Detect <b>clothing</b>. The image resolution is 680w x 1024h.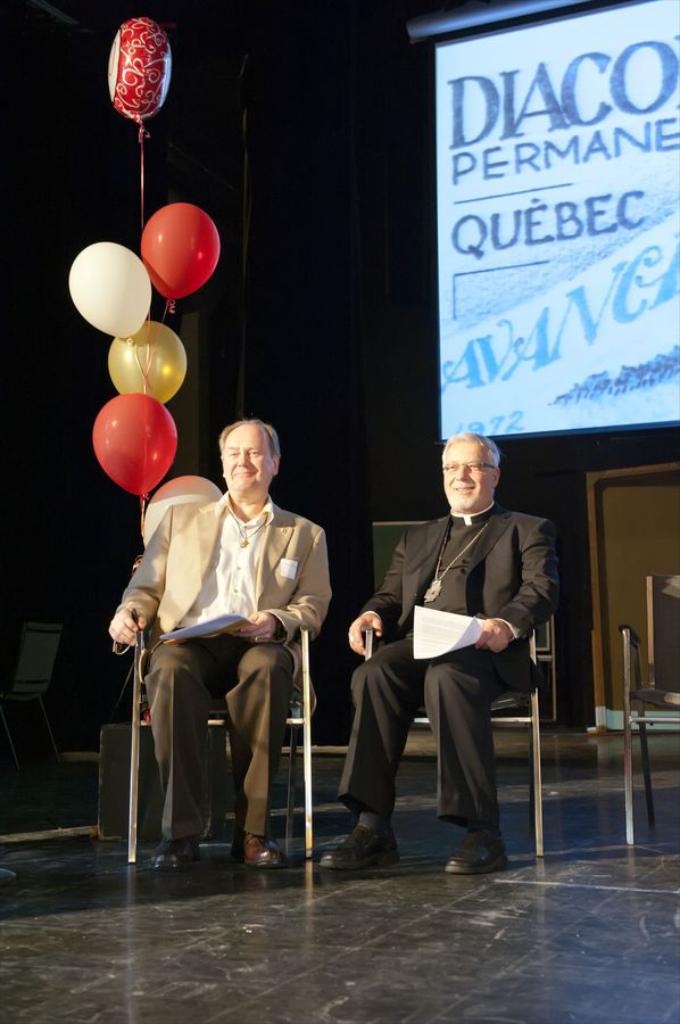
pyautogui.locateOnScreen(320, 506, 557, 869).
